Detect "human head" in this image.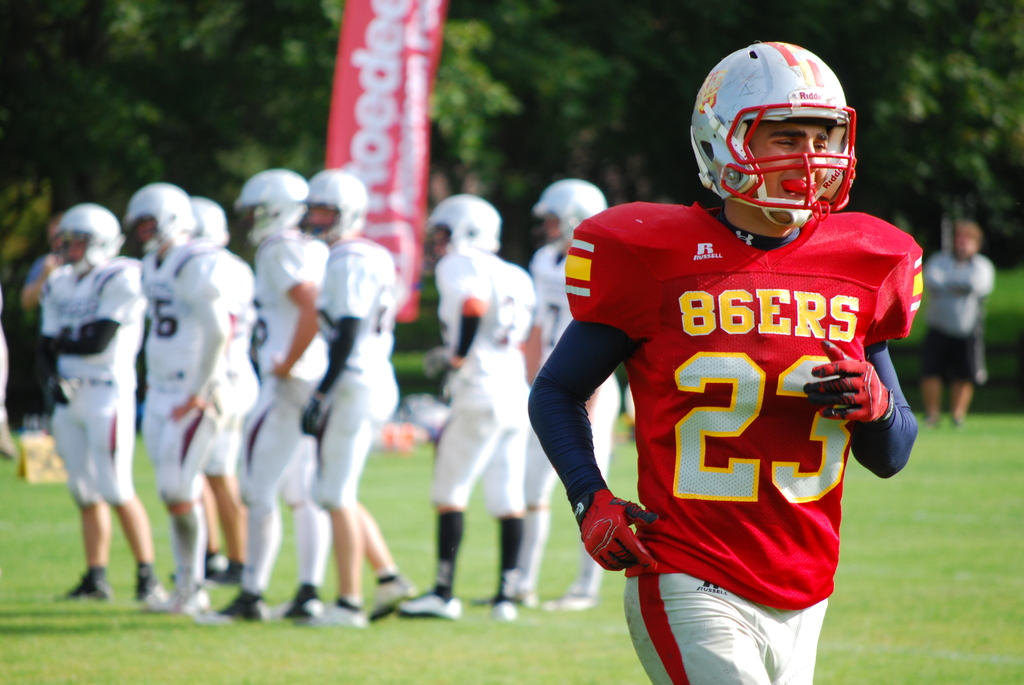
Detection: bbox=(306, 167, 368, 248).
